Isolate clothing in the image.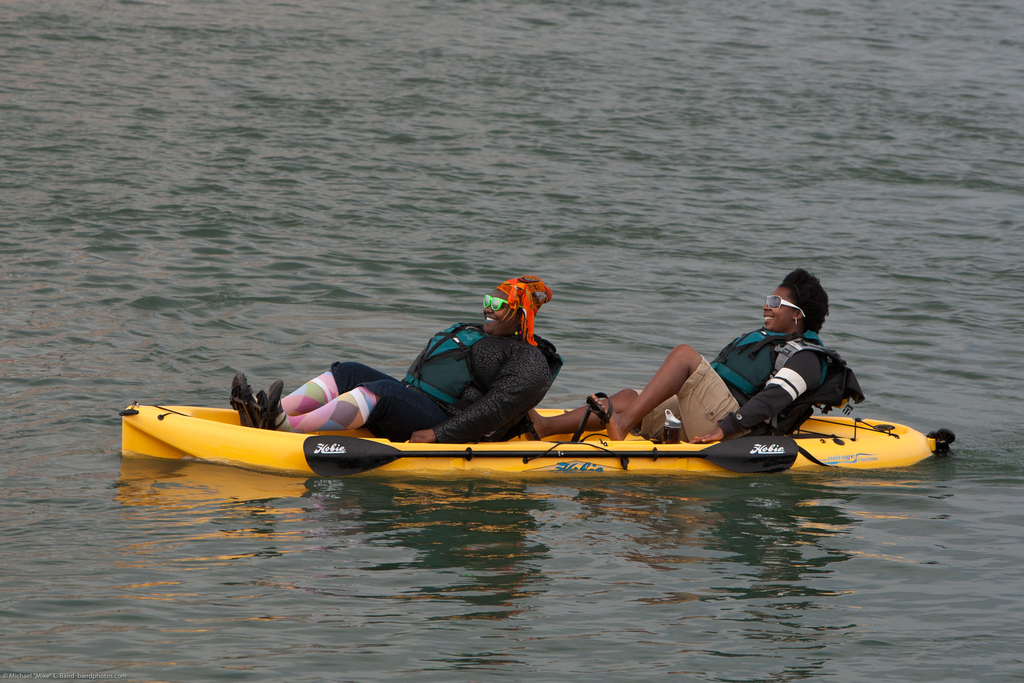
Isolated region: pyautogui.locateOnScreen(616, 313, 877, 445).
